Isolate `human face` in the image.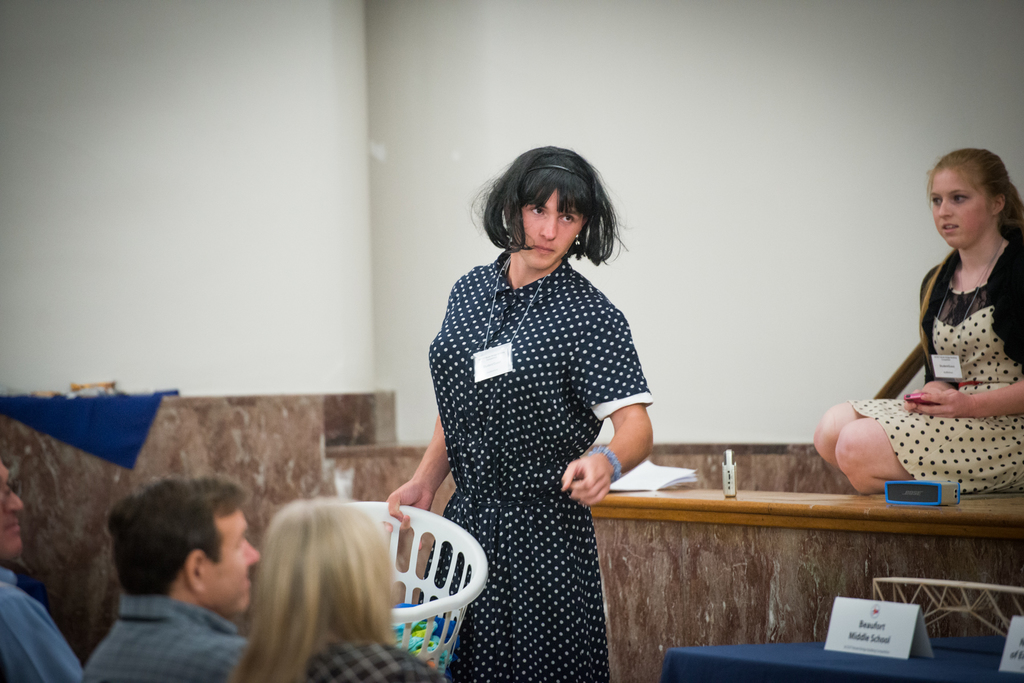
Isolated region: x1=202, y1=506, x2=259, y2=617.
